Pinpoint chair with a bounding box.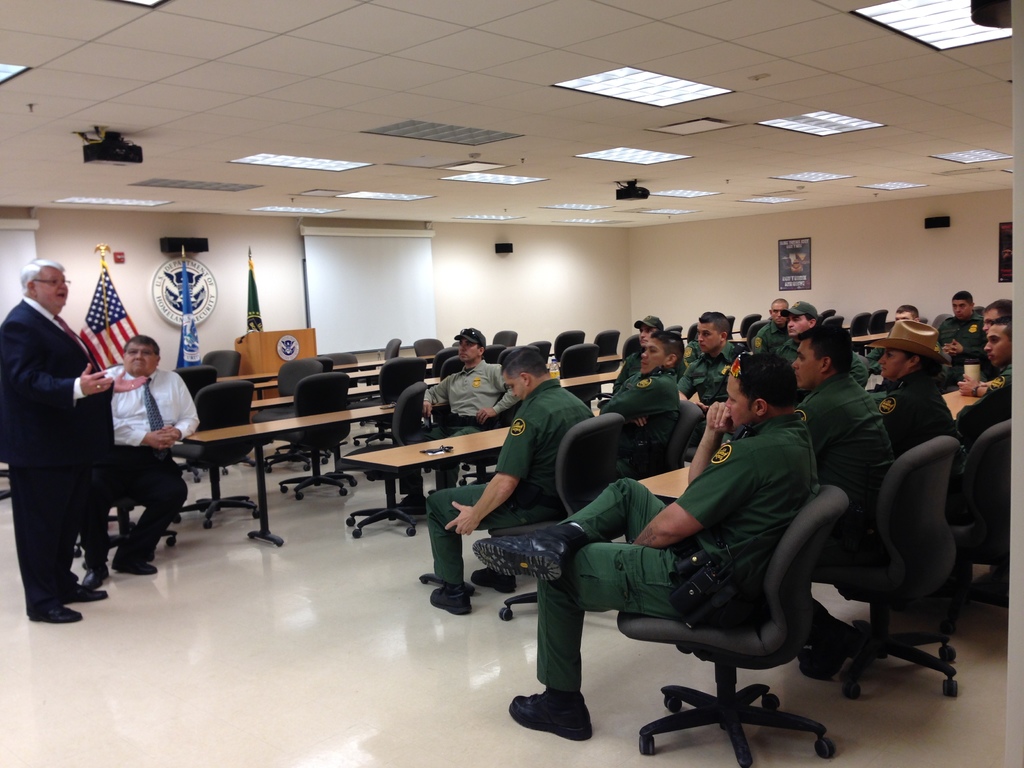
Rect(559, 341, 598, 407).
